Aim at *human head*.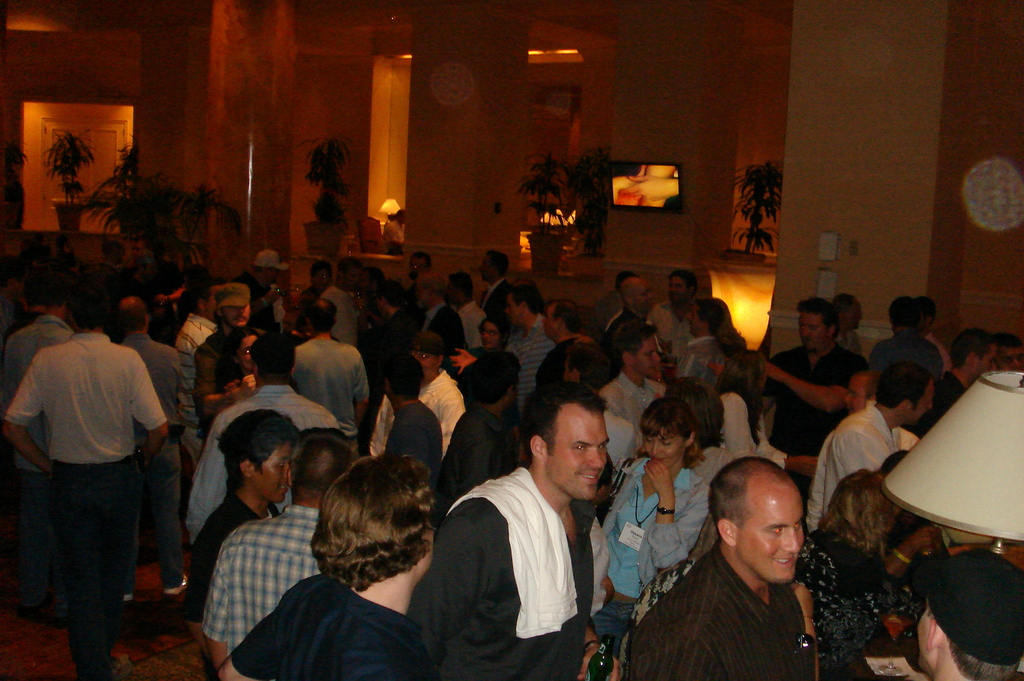
Aimed at box=[305, 299, 339, 333].
